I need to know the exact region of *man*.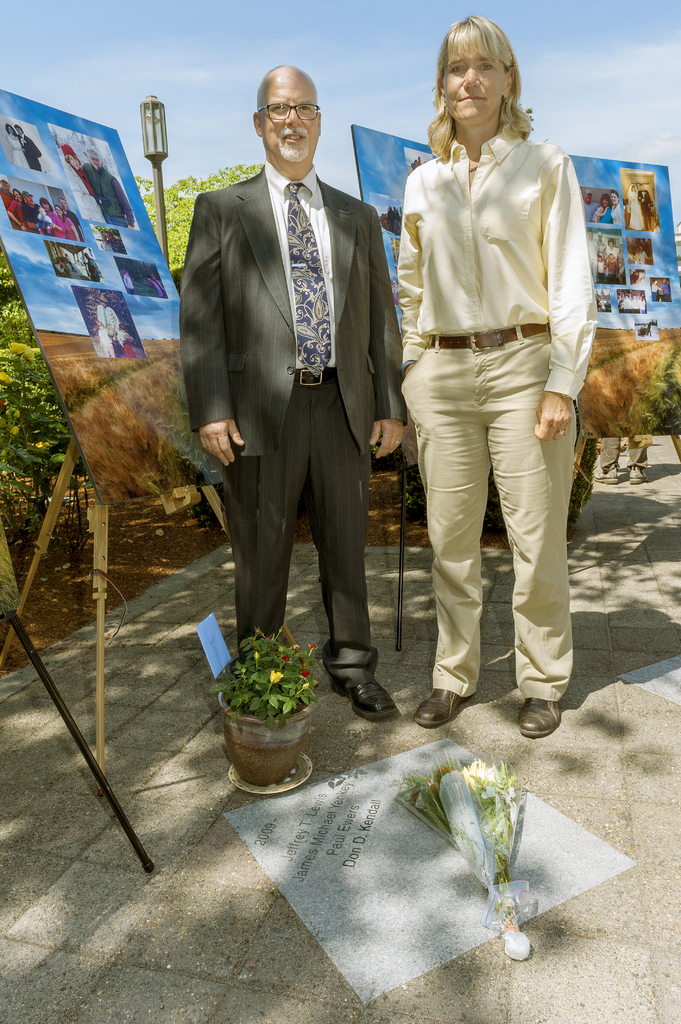
Region: pyautogui.locateOnScreen(591, 435, 648, 489).
